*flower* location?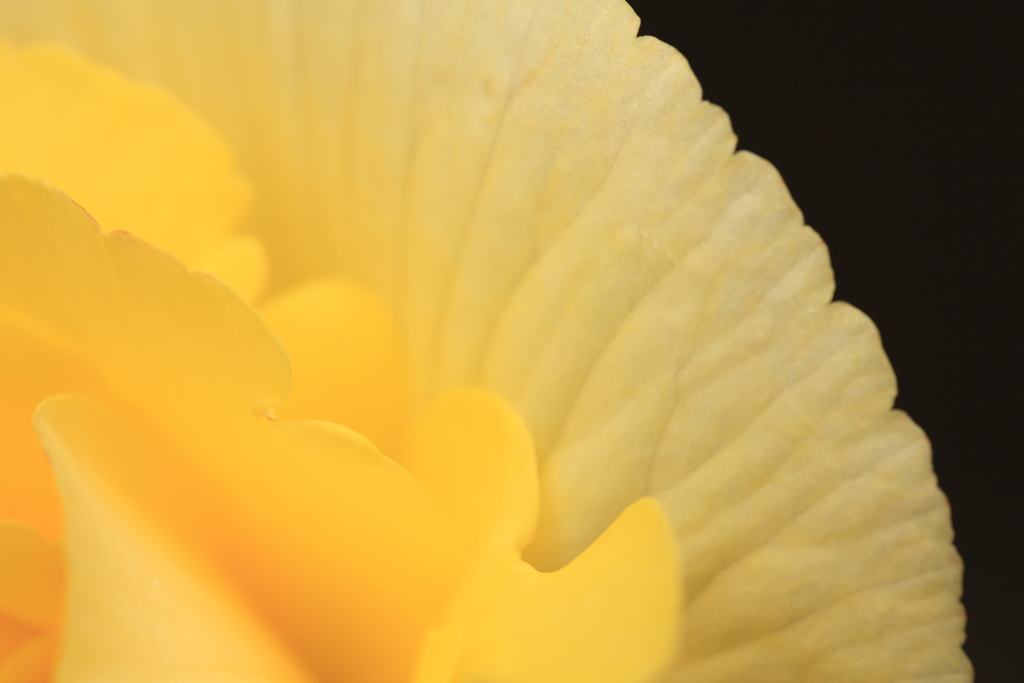
<box>41,12,966,680</box>
